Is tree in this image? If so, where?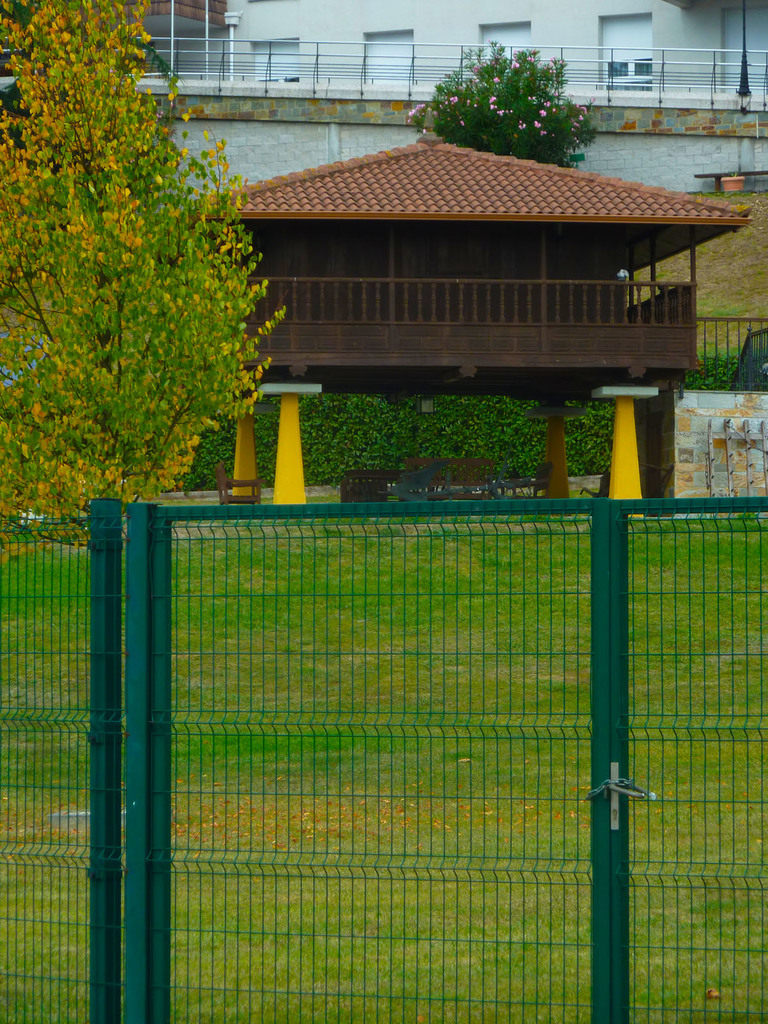
Yes, at x1=4, y1=22, x2=274, y2=549.
